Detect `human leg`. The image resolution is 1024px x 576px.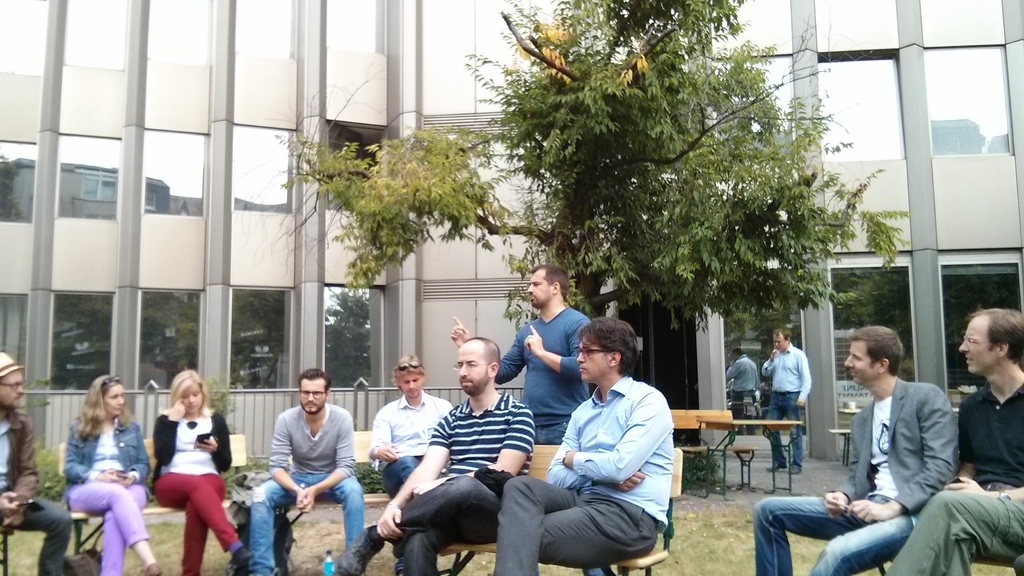
[left=336, top=476, right=369, bottom=553].
